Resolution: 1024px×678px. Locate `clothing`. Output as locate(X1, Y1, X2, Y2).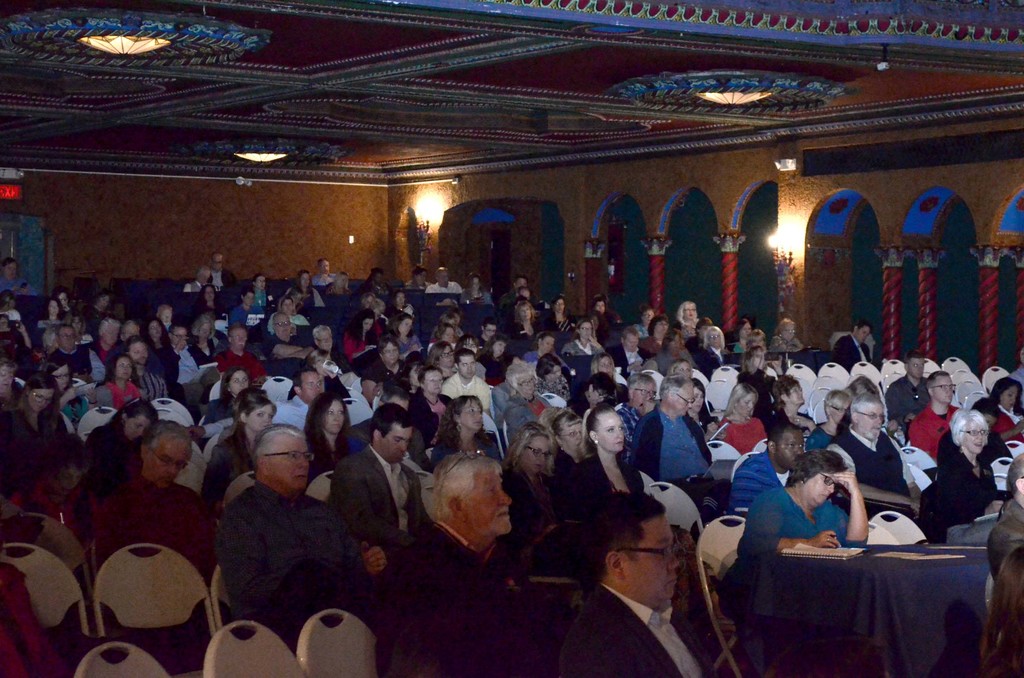
locate(941, 417, 1015, 467).
